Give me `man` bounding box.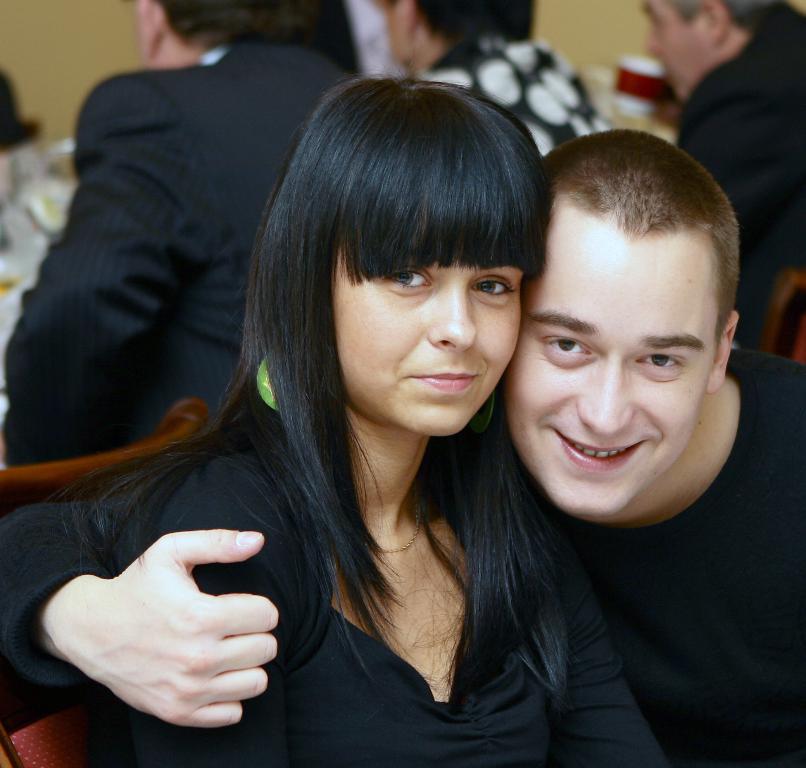
0,0,356,486.
